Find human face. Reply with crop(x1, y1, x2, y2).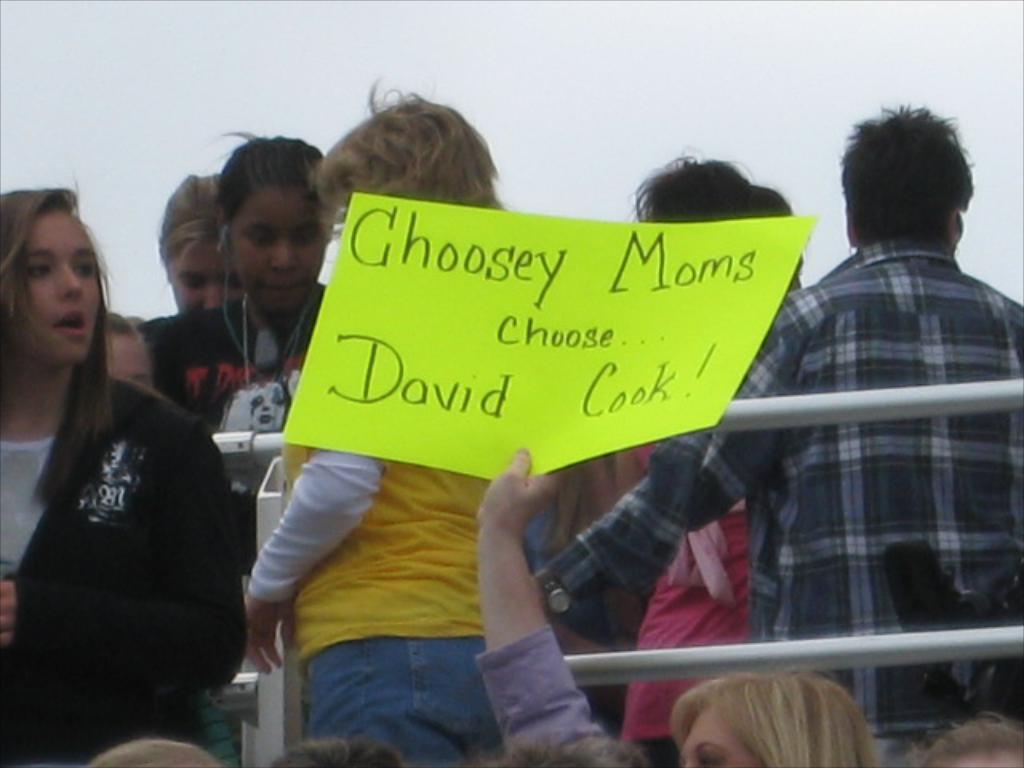
crop(22, 210, 101, 360).
